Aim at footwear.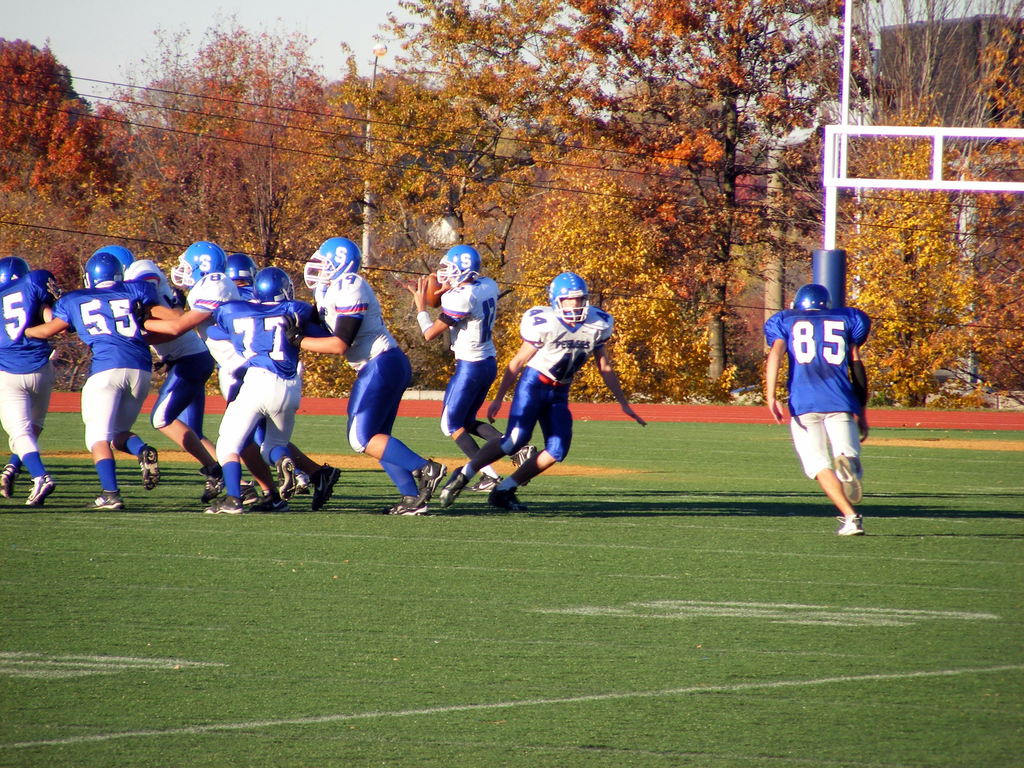
Aimed at crop(250, 491, 292, 511).
